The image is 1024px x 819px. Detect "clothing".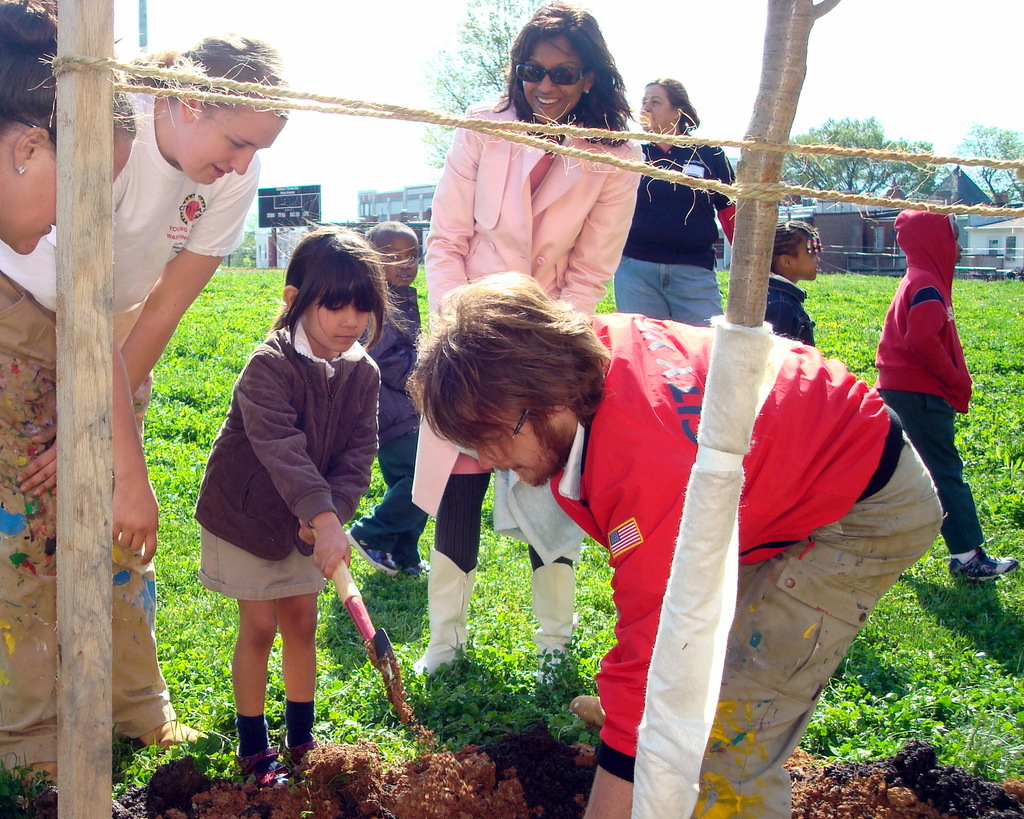
Detection: detection(763, 267, 813, 346).
